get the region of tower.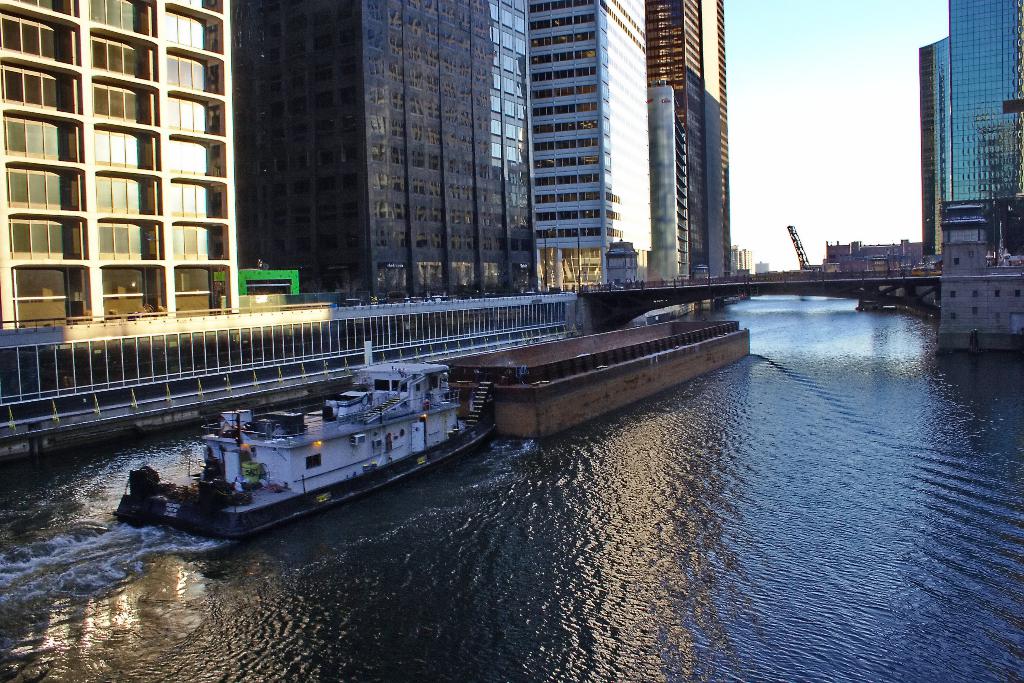
679/0/730/269.
